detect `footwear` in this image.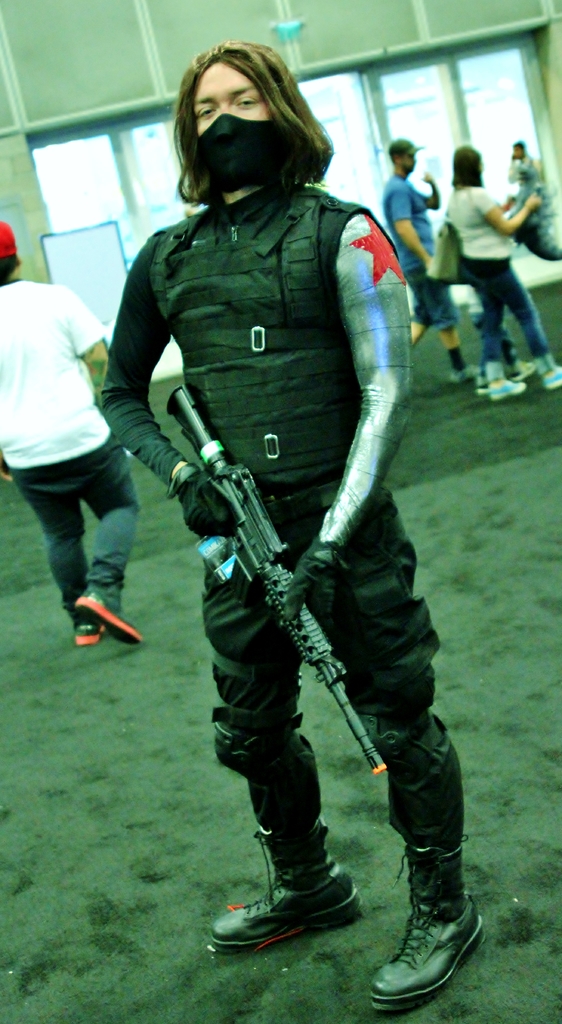
Detection: locate(451, 362, 476, 384).
